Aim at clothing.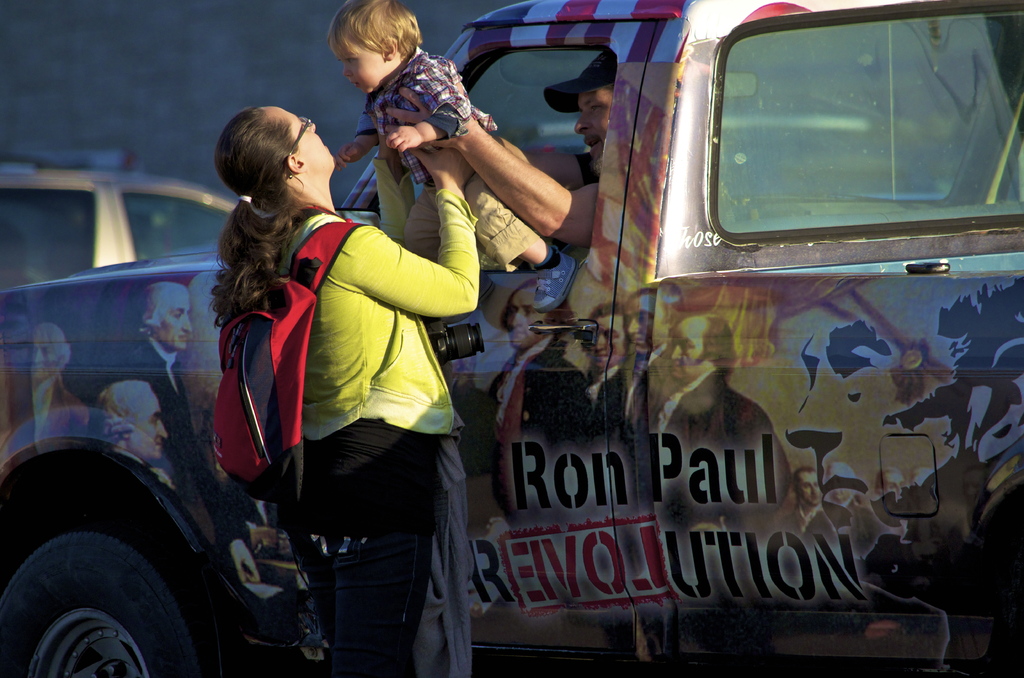
Aimed at 856 444 1023 677.
